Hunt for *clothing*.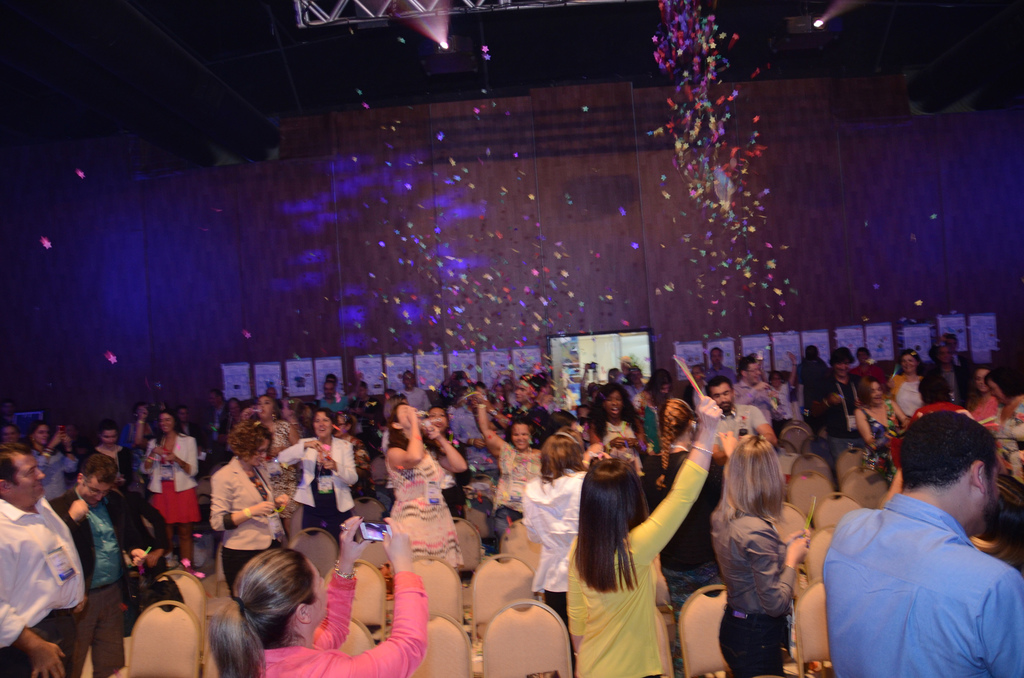
Hunted down at 860, 397, 900, 492.
